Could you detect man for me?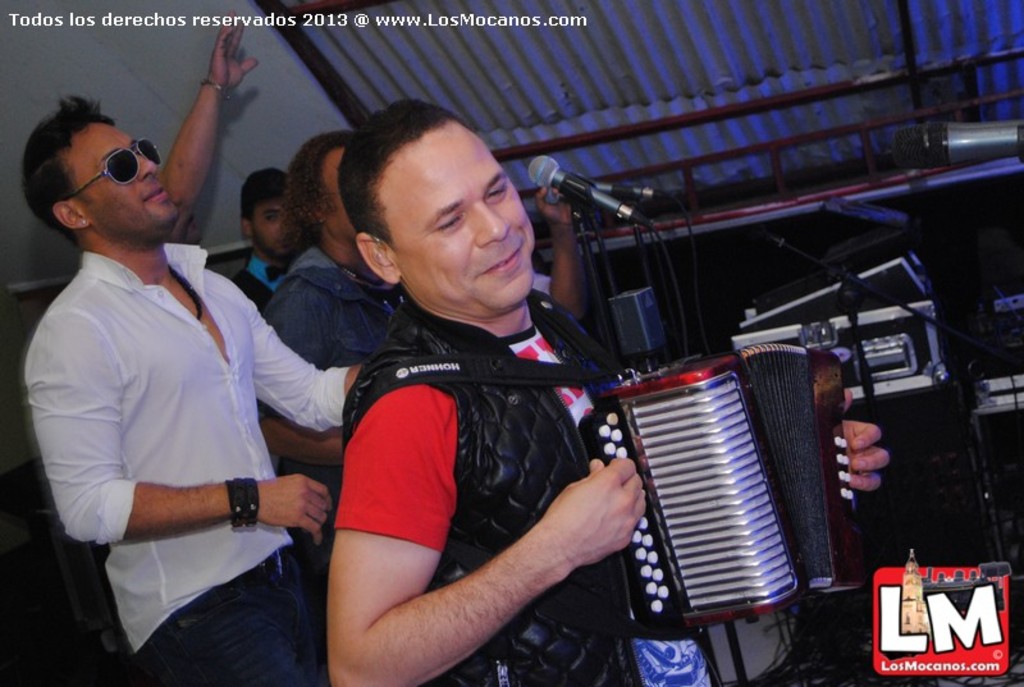
Detection result: <region>259, 125, 412, 686</region>.
